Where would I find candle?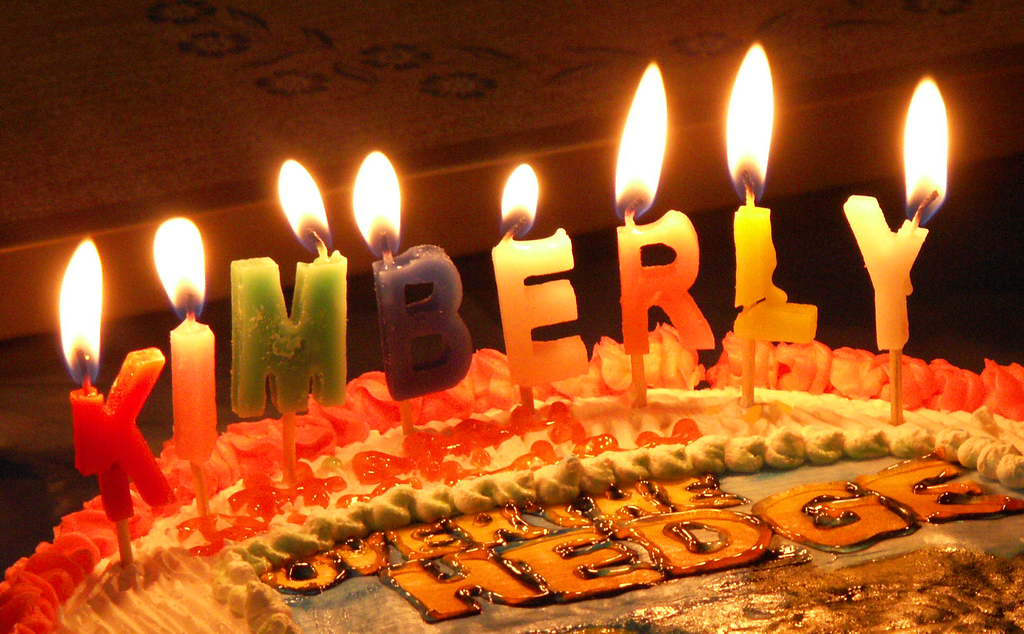
At <bbox>232, 158, 346, 418</bbox>.
